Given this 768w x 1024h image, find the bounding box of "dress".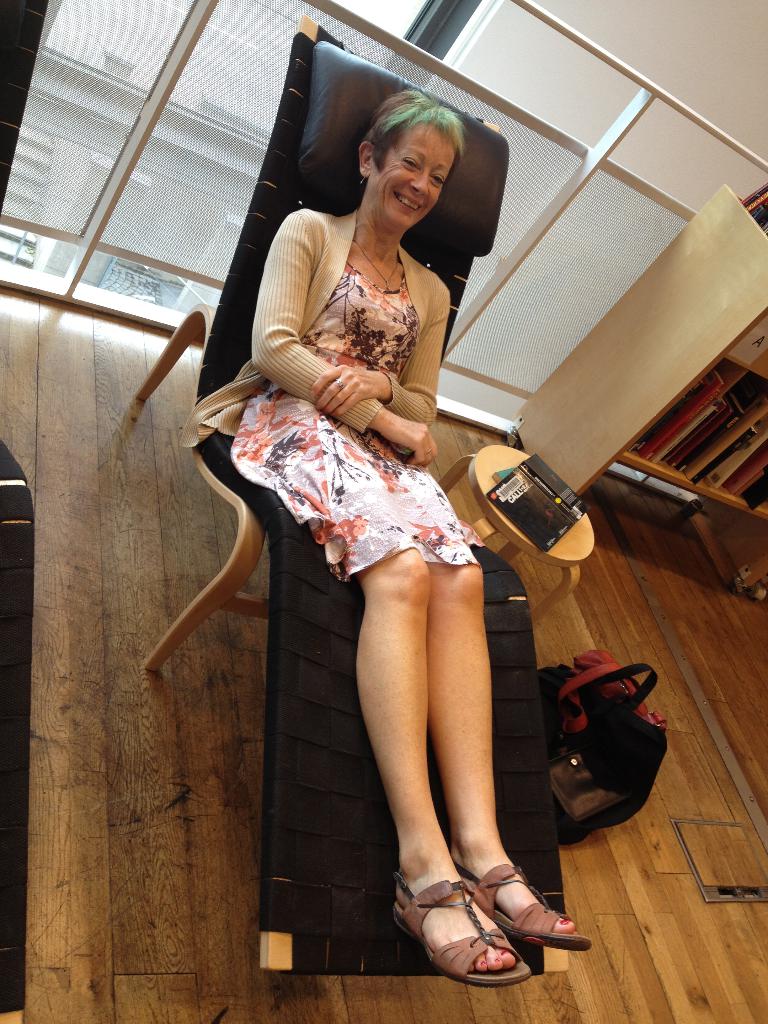
222/258/493/584.
